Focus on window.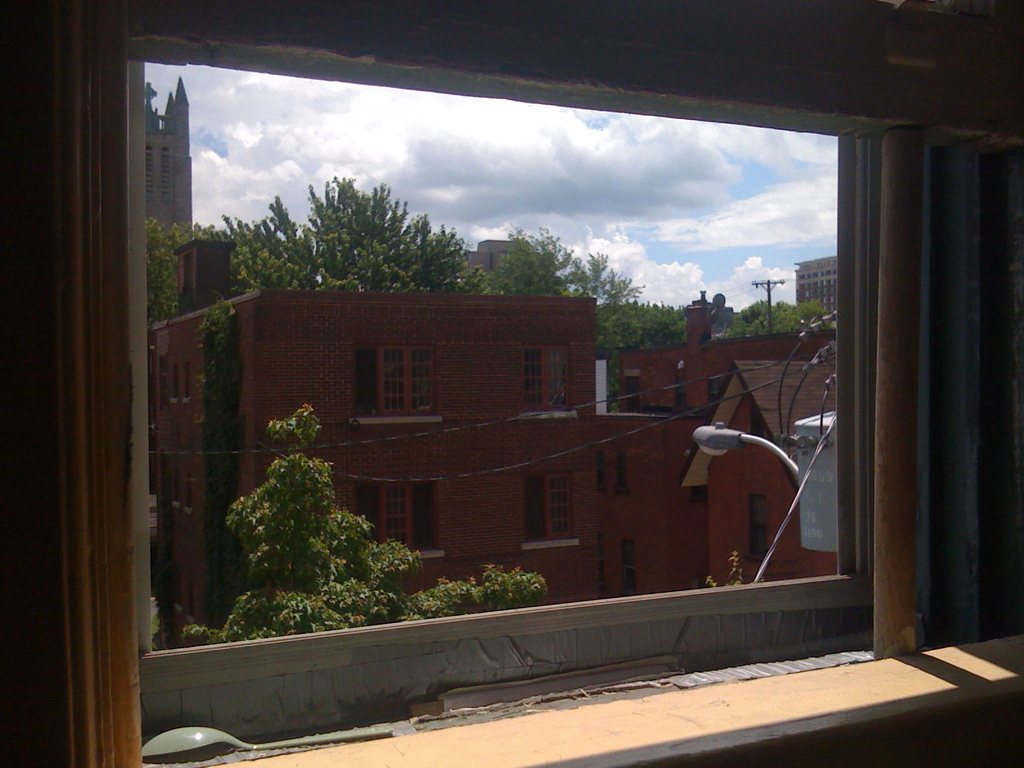
Focused at box(624, 542, 637, 593).
